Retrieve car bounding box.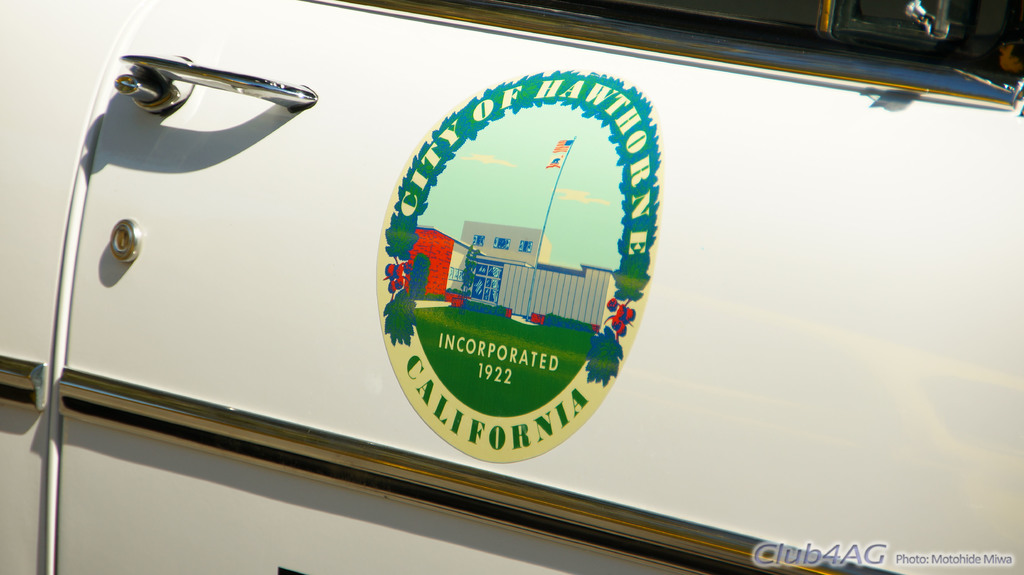
Bounding box: (5,1,1023,574).
